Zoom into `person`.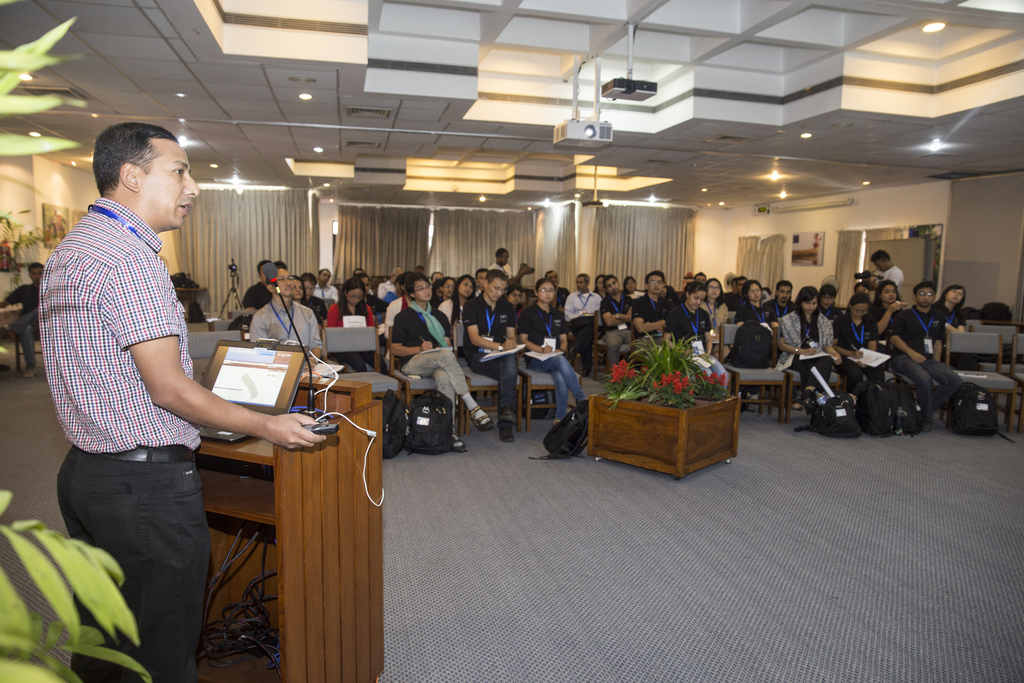
Zoom target: locate(542, 271, 573, 315).
